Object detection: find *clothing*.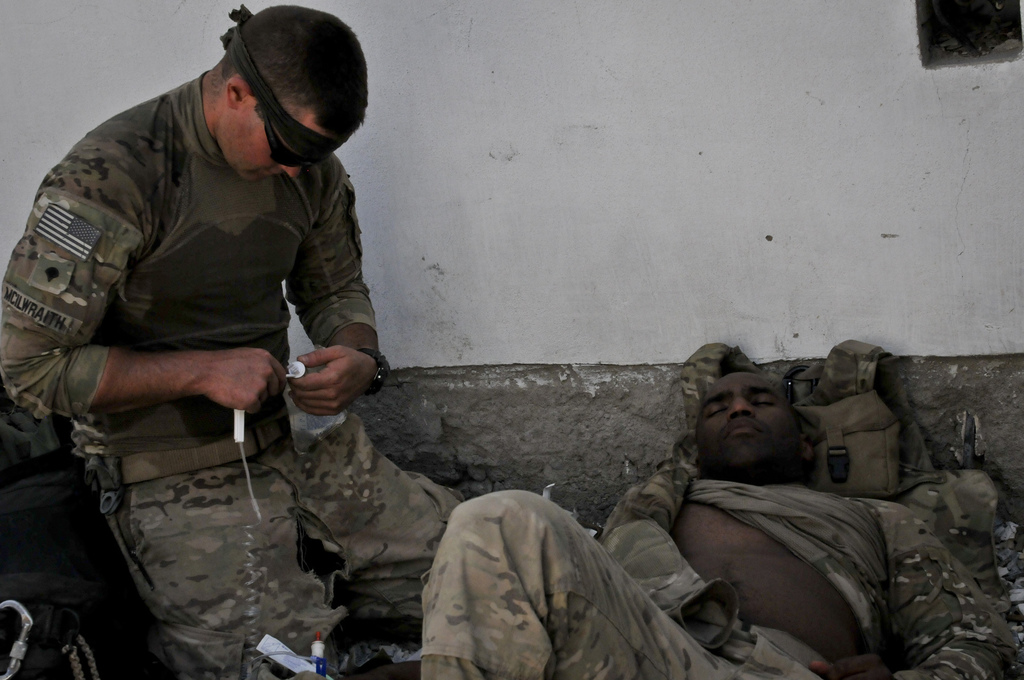
crop(416, 449, 1023, 679).
